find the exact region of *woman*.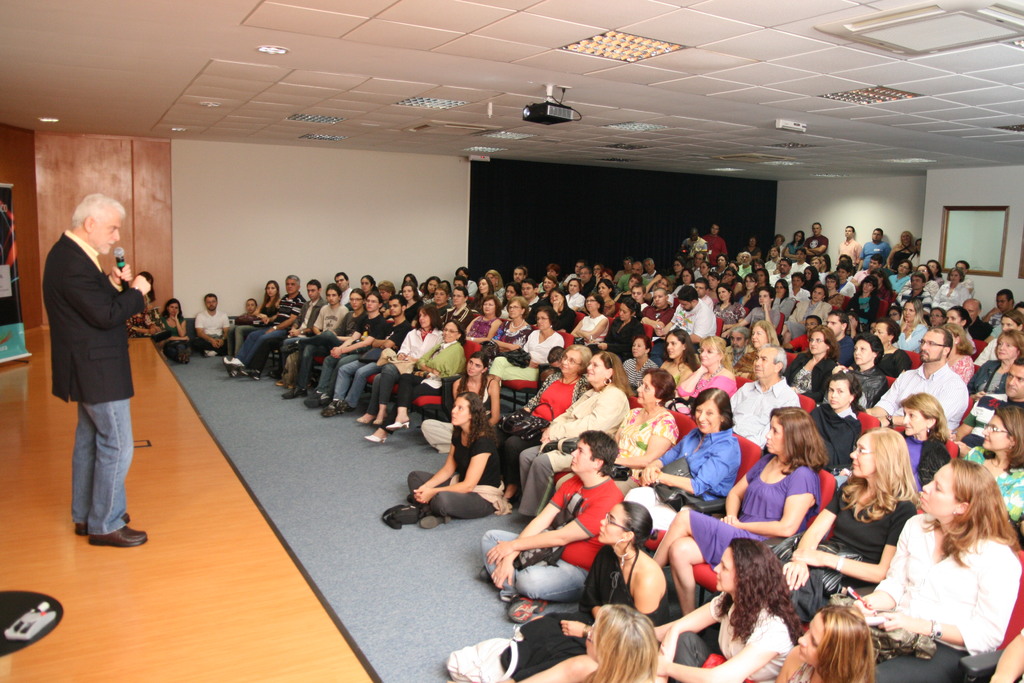
Exact region: region(948, 333, 1016, 414).
